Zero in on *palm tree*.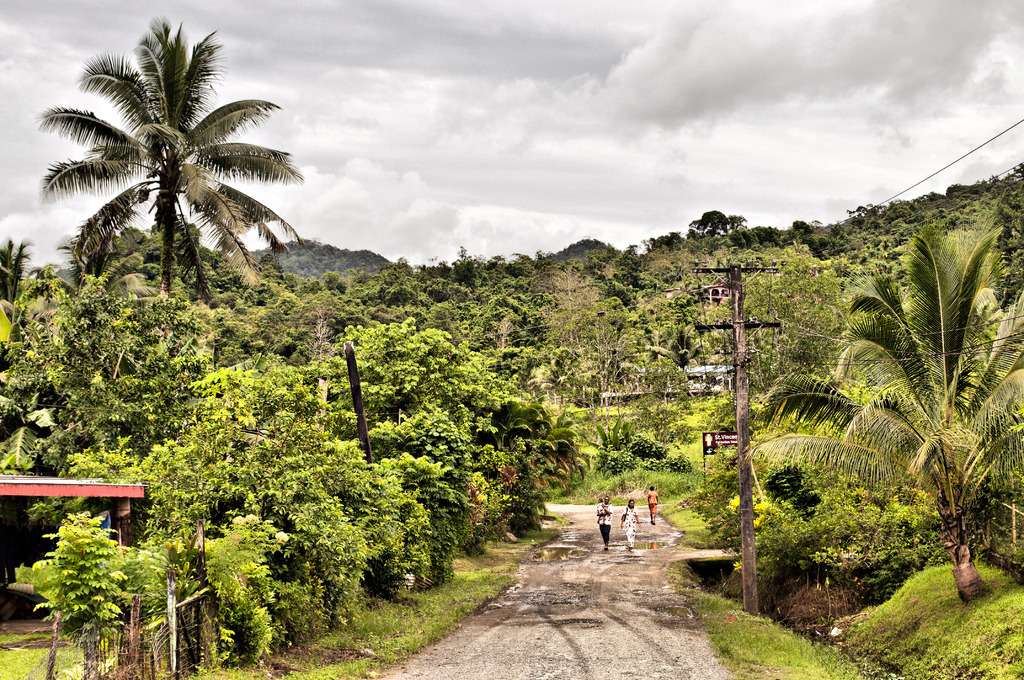
Zeroed in: [42, 1, 316, 300].
